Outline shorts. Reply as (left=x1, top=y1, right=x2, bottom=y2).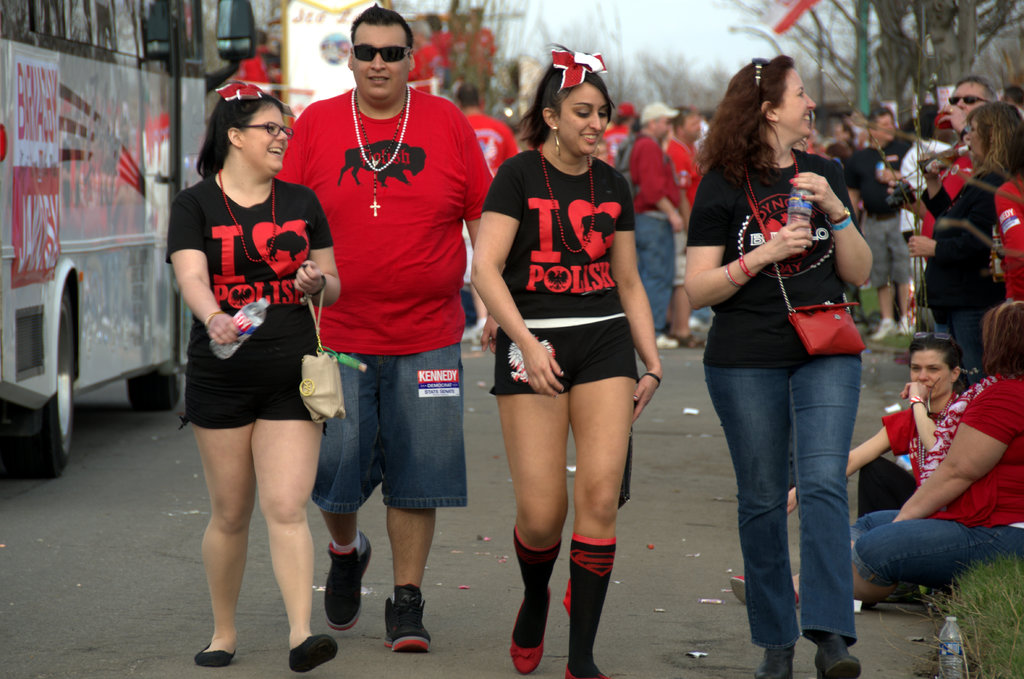
(left=309, top=342, right=468, bottom=509).
